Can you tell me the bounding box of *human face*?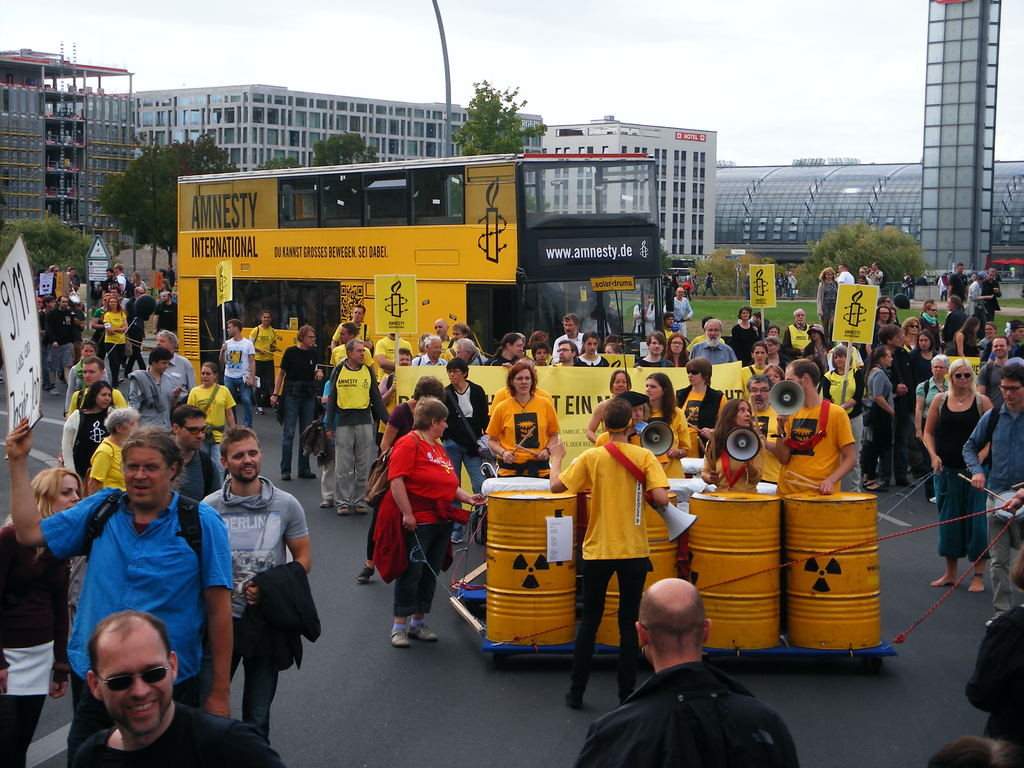
[left=107, top=300, right=116, bottom=306].
